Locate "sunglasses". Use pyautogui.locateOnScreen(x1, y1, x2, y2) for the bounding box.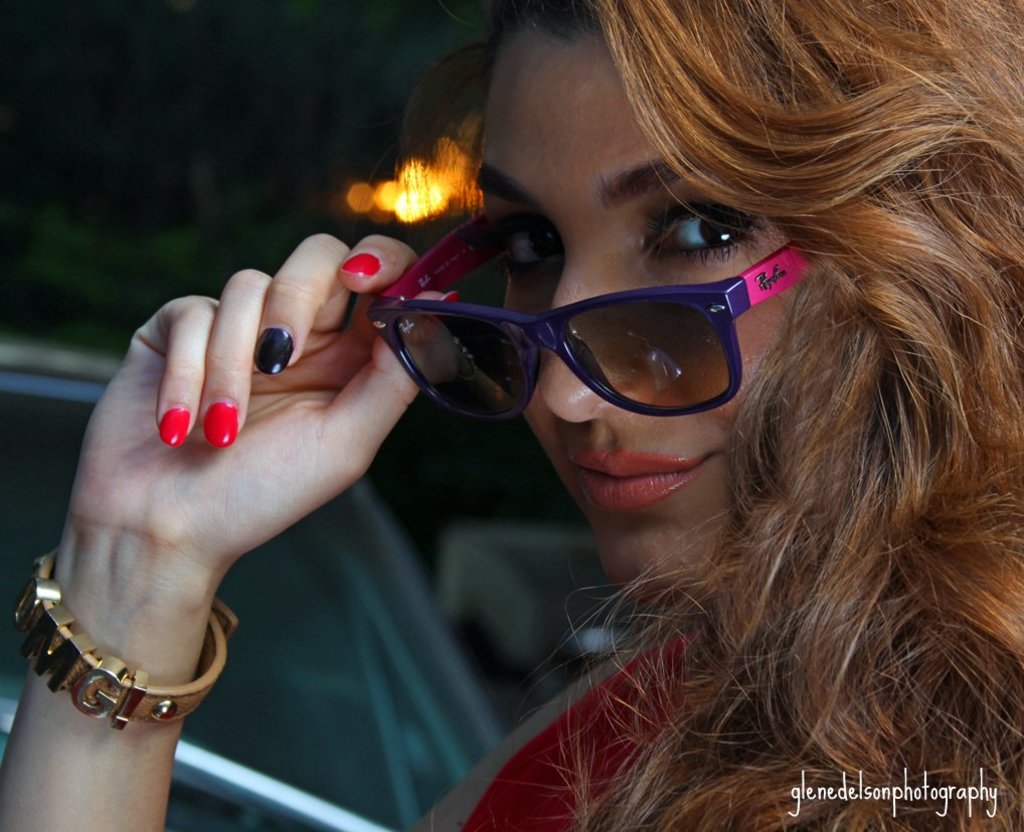
pyautogui.locateOnScreen(366, 212, 815, 417).
